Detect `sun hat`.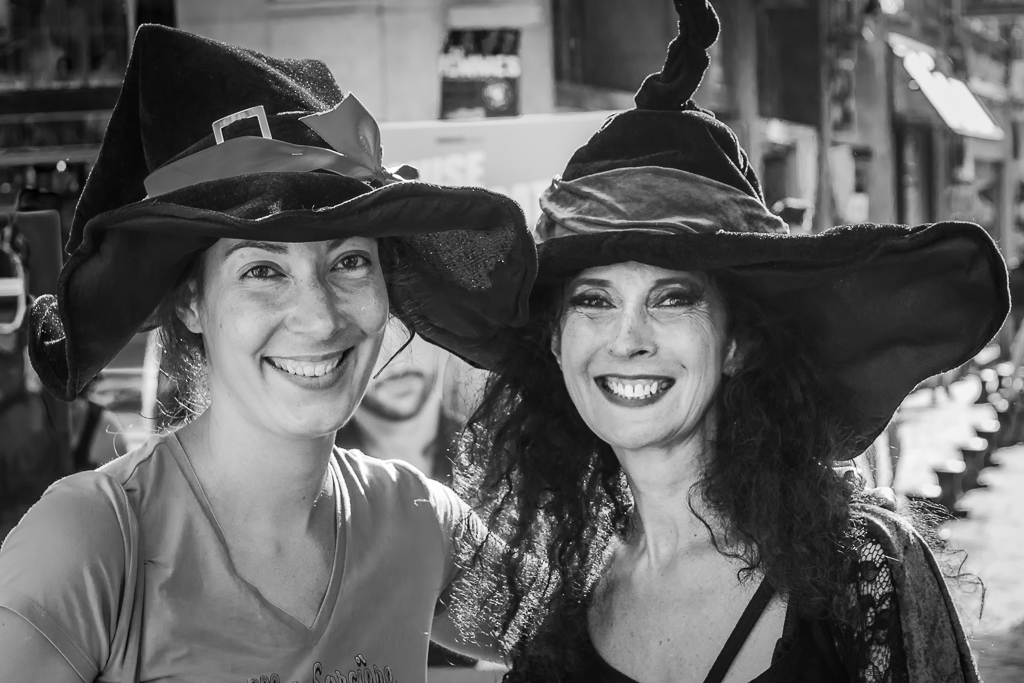
Detected at select_region(525, 0, 1014, 467).
